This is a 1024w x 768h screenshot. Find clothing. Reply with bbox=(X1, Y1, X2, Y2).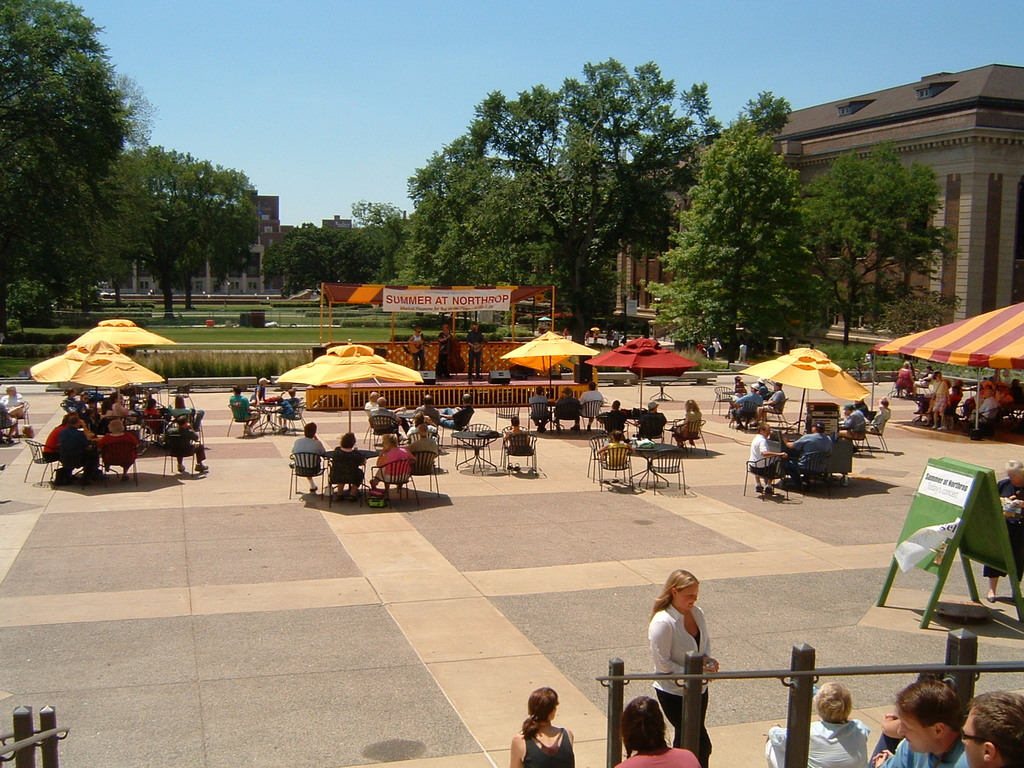
bbox=(329, 445, 367, 485).
